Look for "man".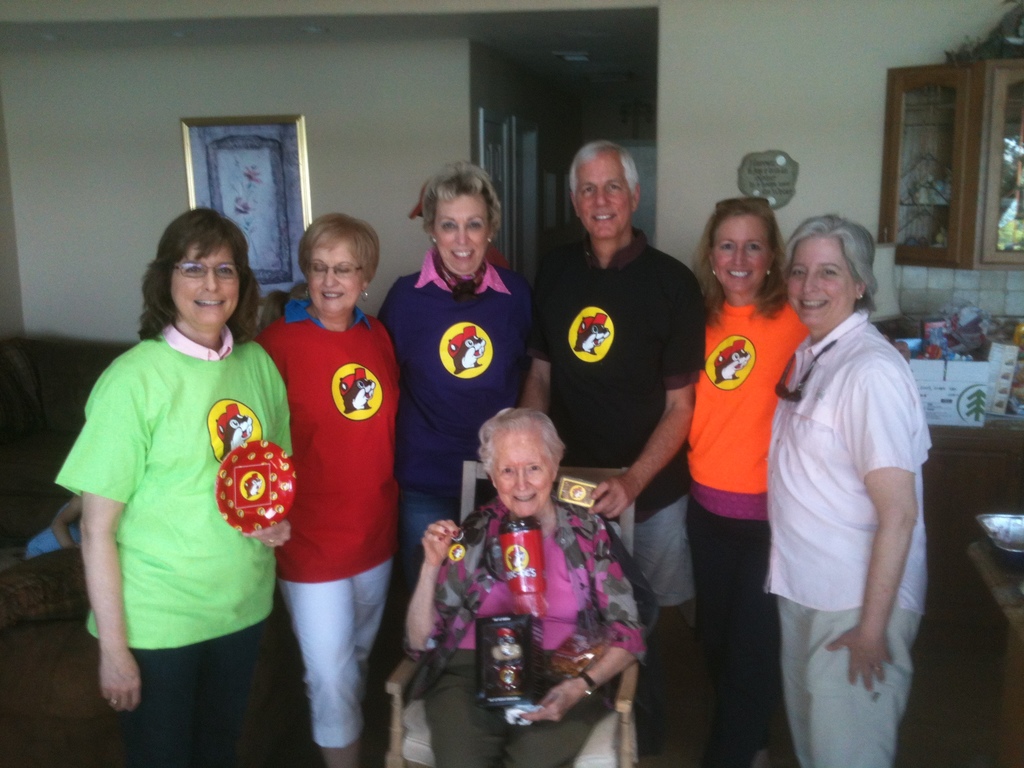
Found: 527/134/700/568.
